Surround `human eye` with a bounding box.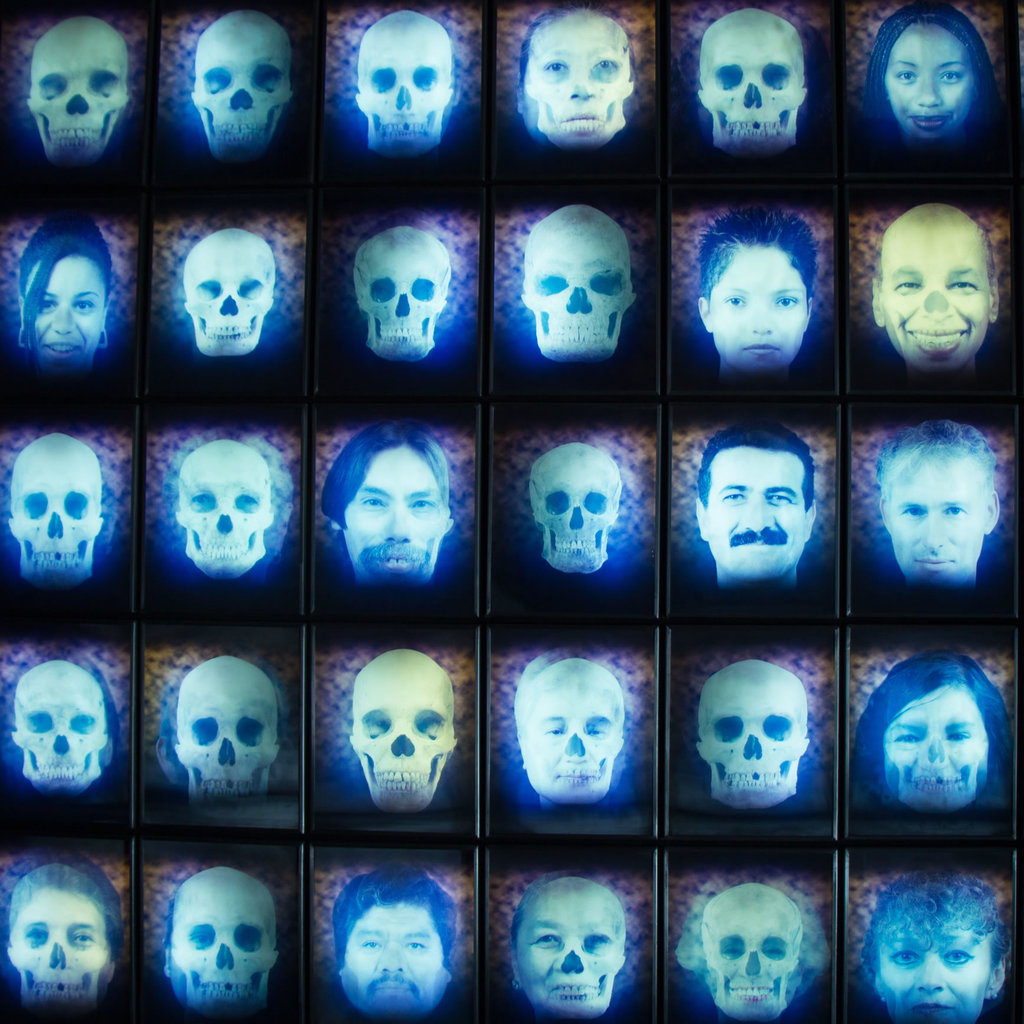
box(541, 59, 572, 75).
